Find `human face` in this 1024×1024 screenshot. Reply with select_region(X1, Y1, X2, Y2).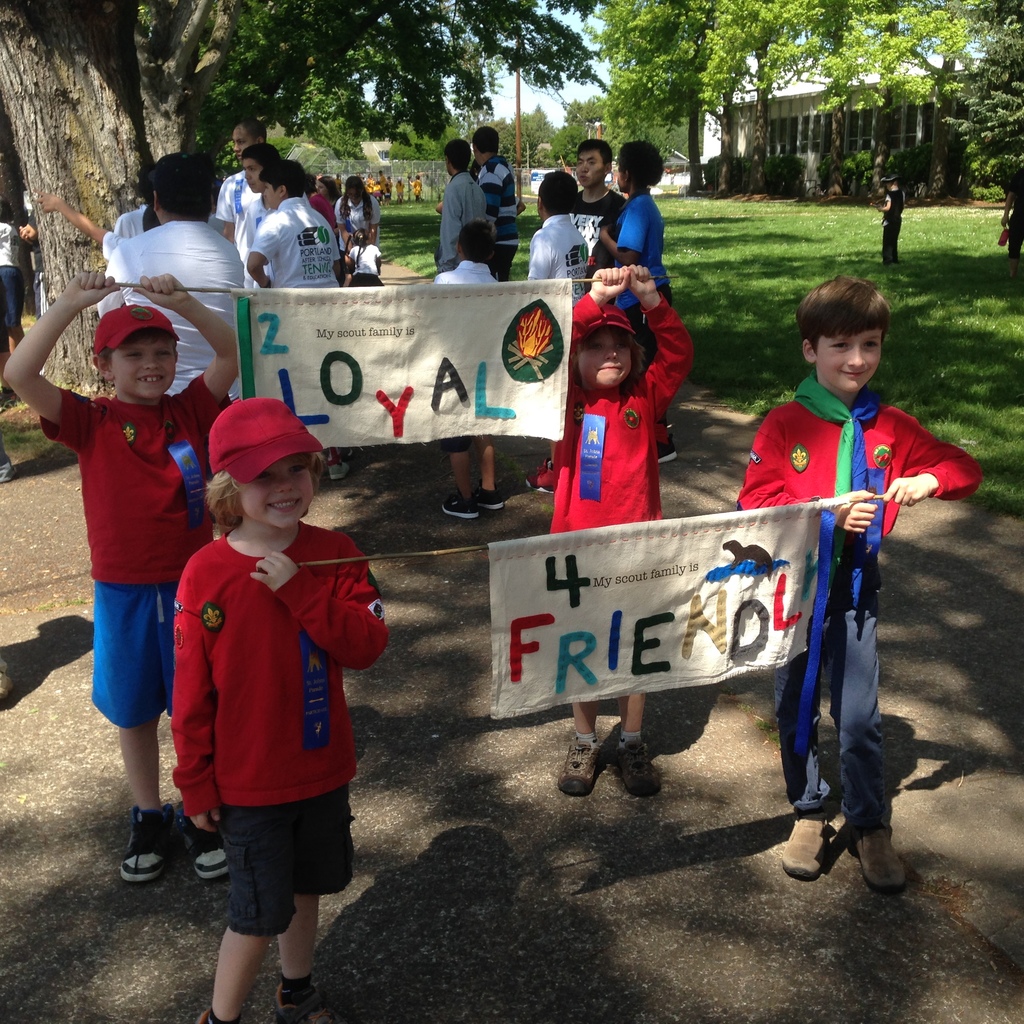
select_region(242, 452, 310, 524).
